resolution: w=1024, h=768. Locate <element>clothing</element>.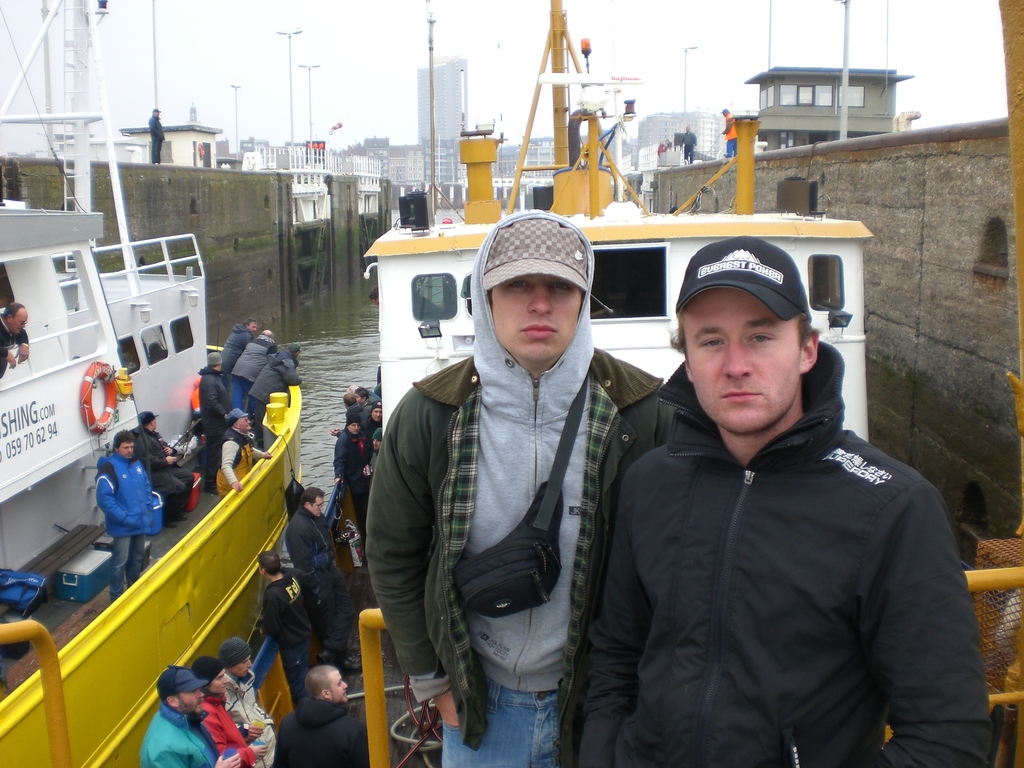
(0,310,26,358).
